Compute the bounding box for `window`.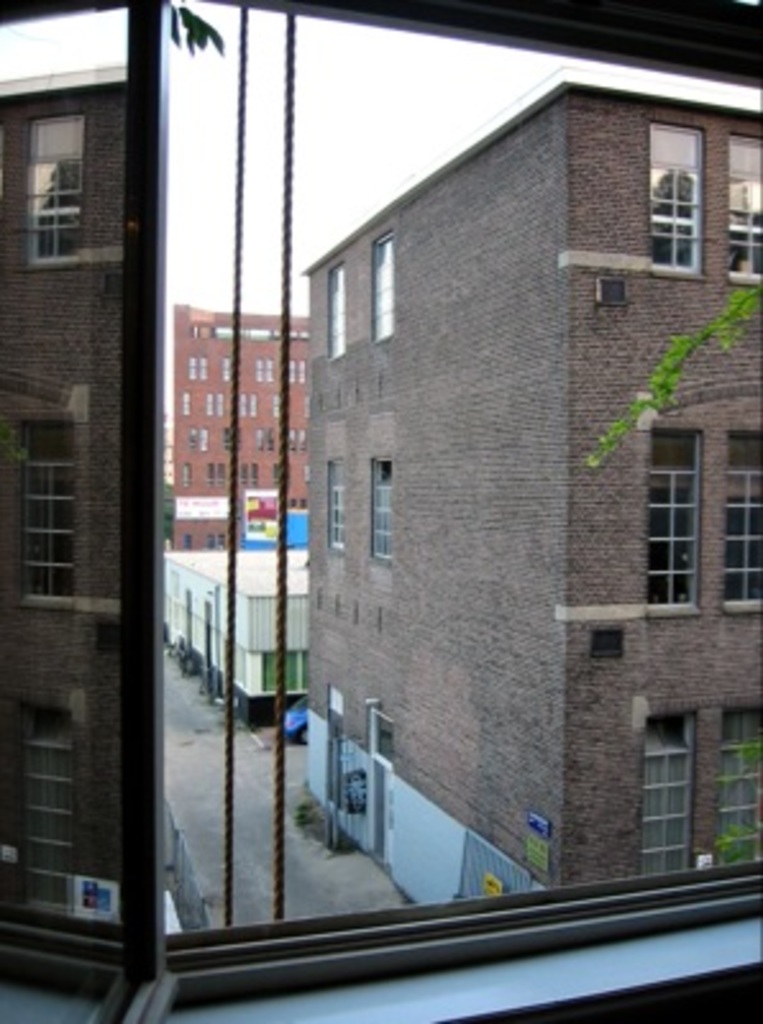
x1=364 y1=458 x2=399 y2=576.
